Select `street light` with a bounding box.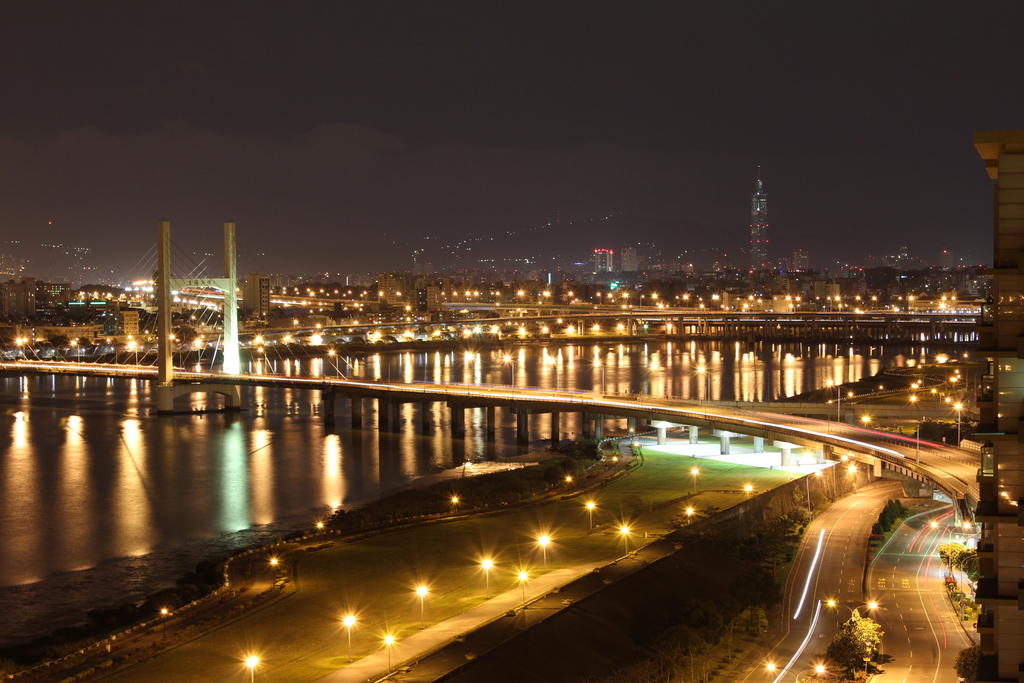
{"x1": 783, "y1": 297, "x2": 794, "y2": 315}.
